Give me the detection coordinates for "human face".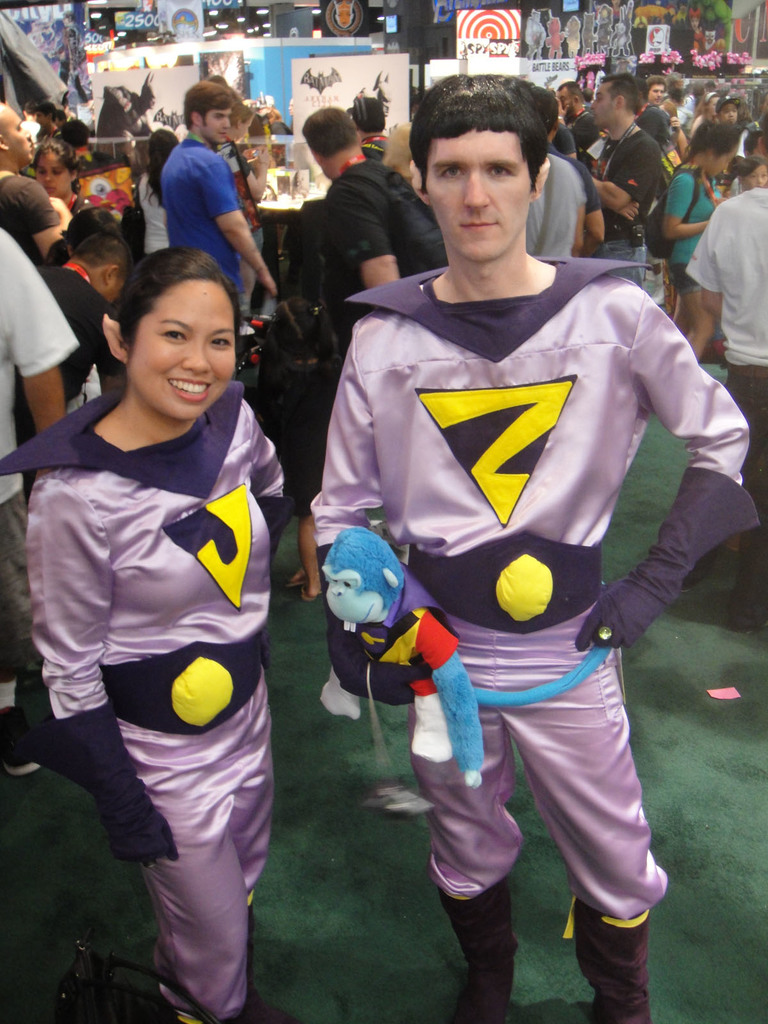
{"x1": 125, "y1": 274, "x2": 240, "y2": 418}.
